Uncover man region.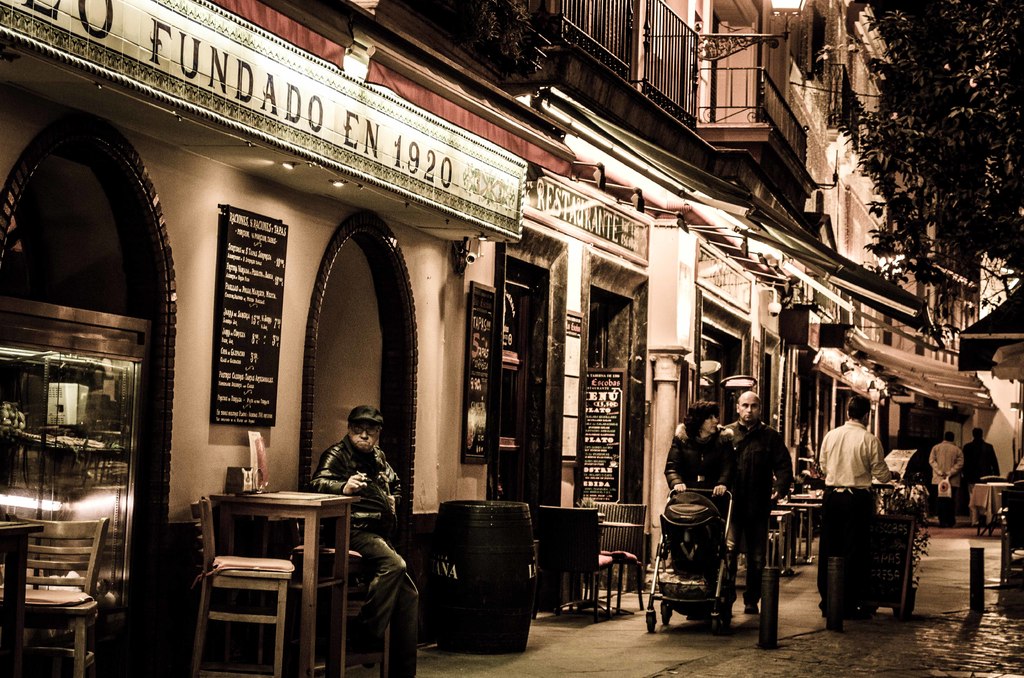
Uncovered: x1=963, y1=427, x2=1001, y2=525.
